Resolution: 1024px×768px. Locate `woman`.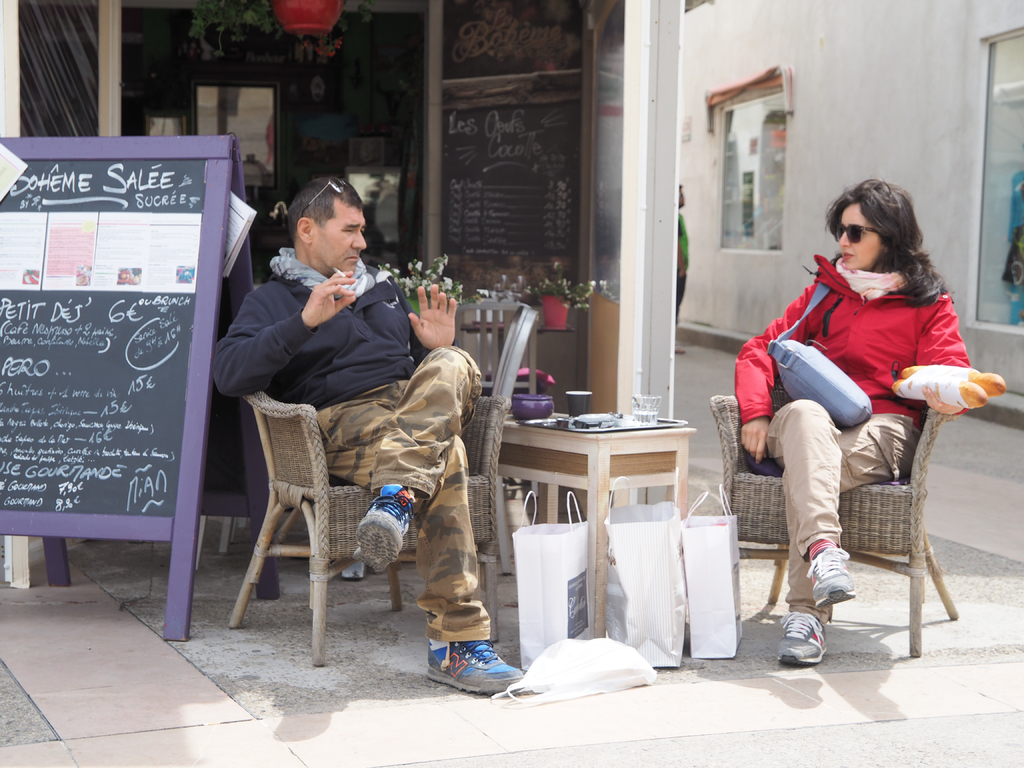
741/172/975/652.
